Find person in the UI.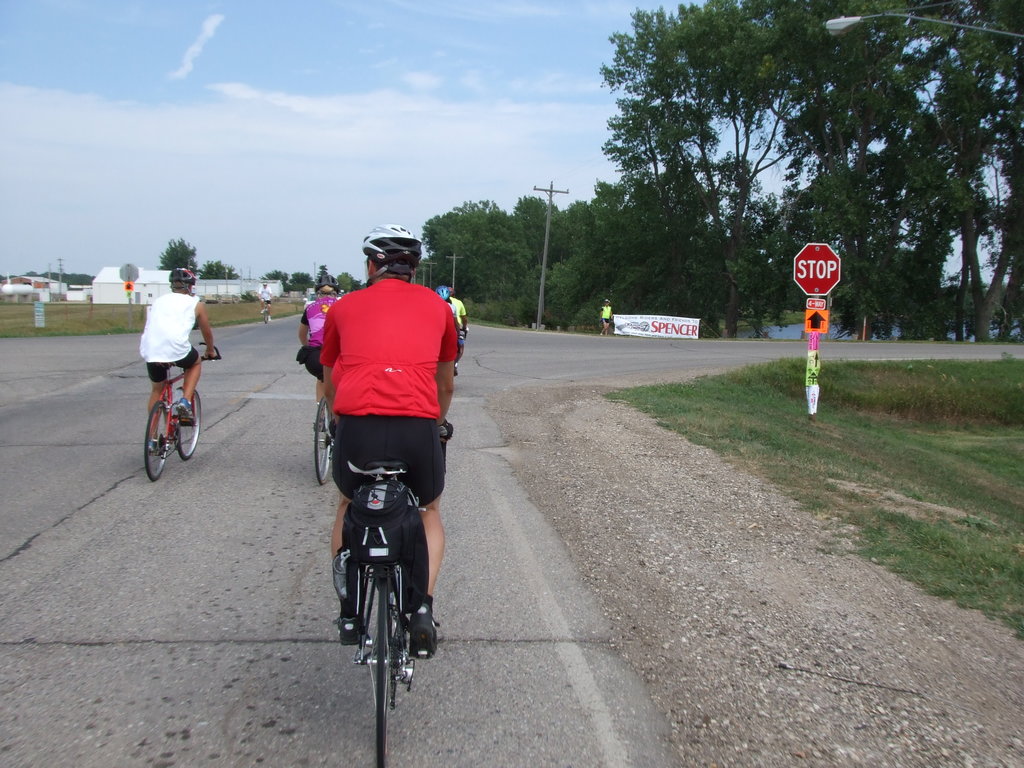
UI element at bbox=[296, 273, 342, 423].
